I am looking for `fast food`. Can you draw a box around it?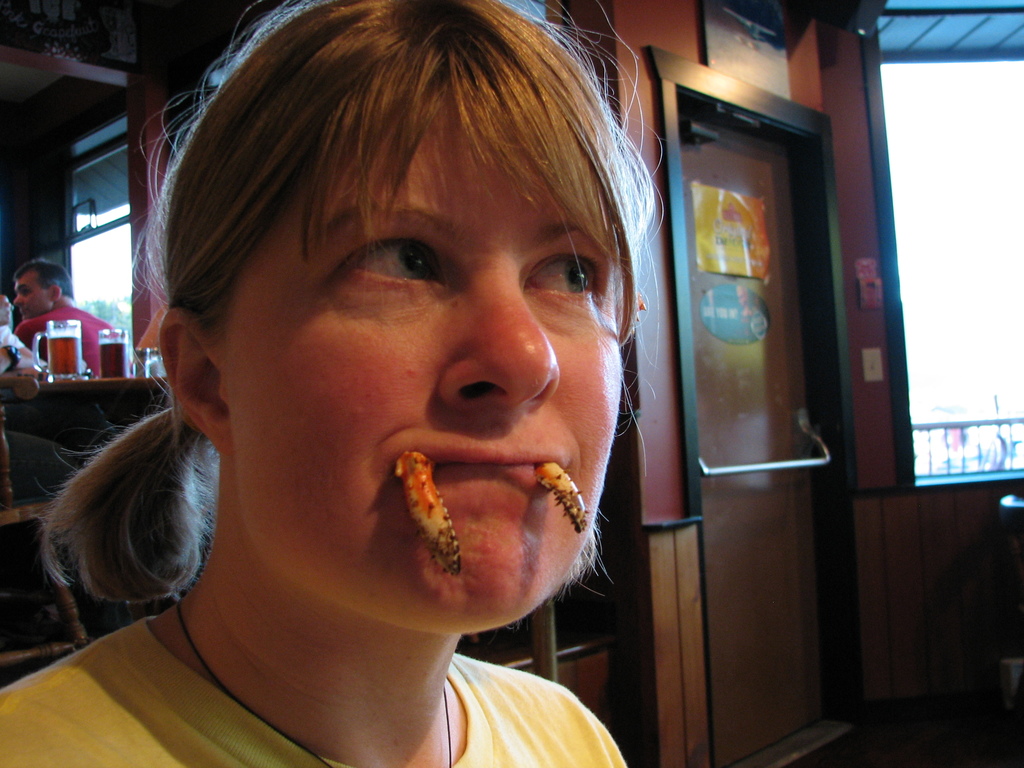
Sure, the bounding box is box=[393, 448, 461, 576].
